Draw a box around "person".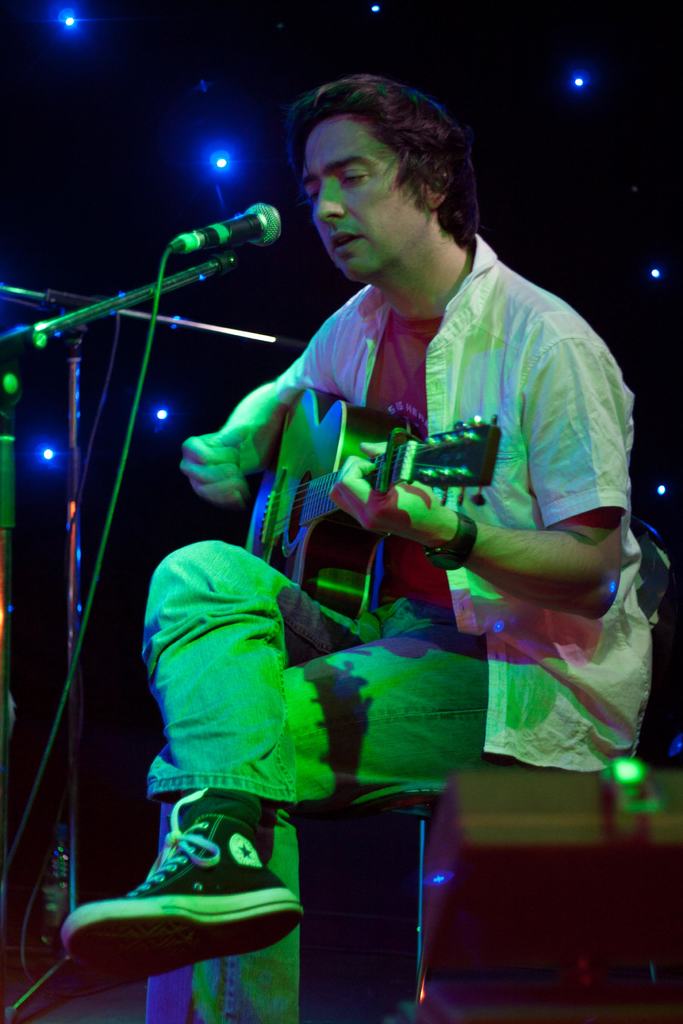
62:73:656:1023.
